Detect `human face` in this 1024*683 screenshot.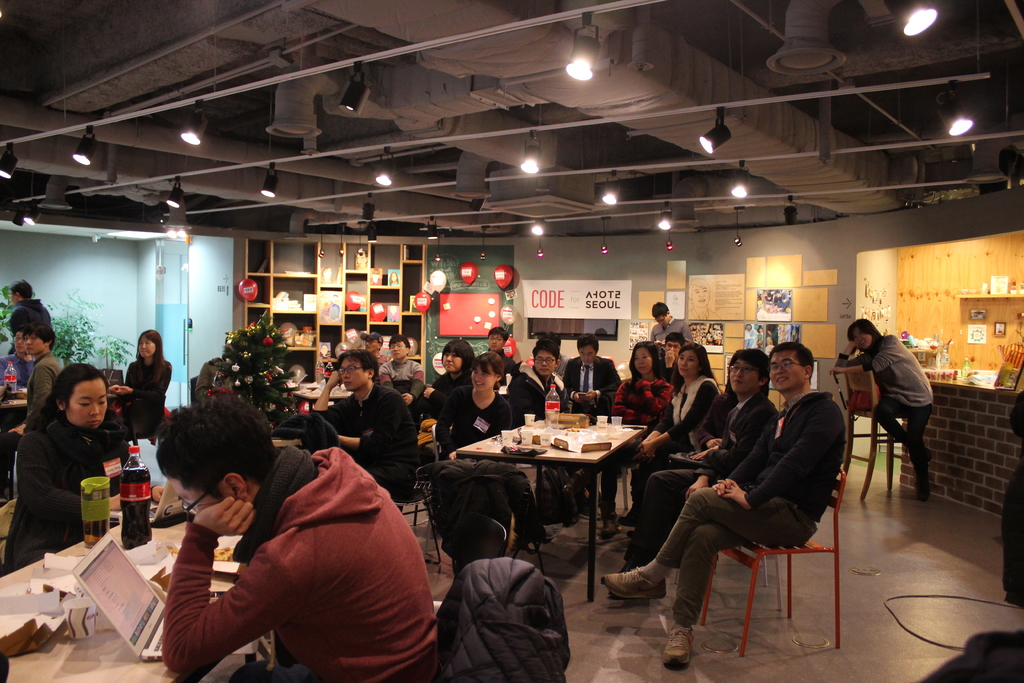
Detection: bbox=[24, 332, 44, 357].
